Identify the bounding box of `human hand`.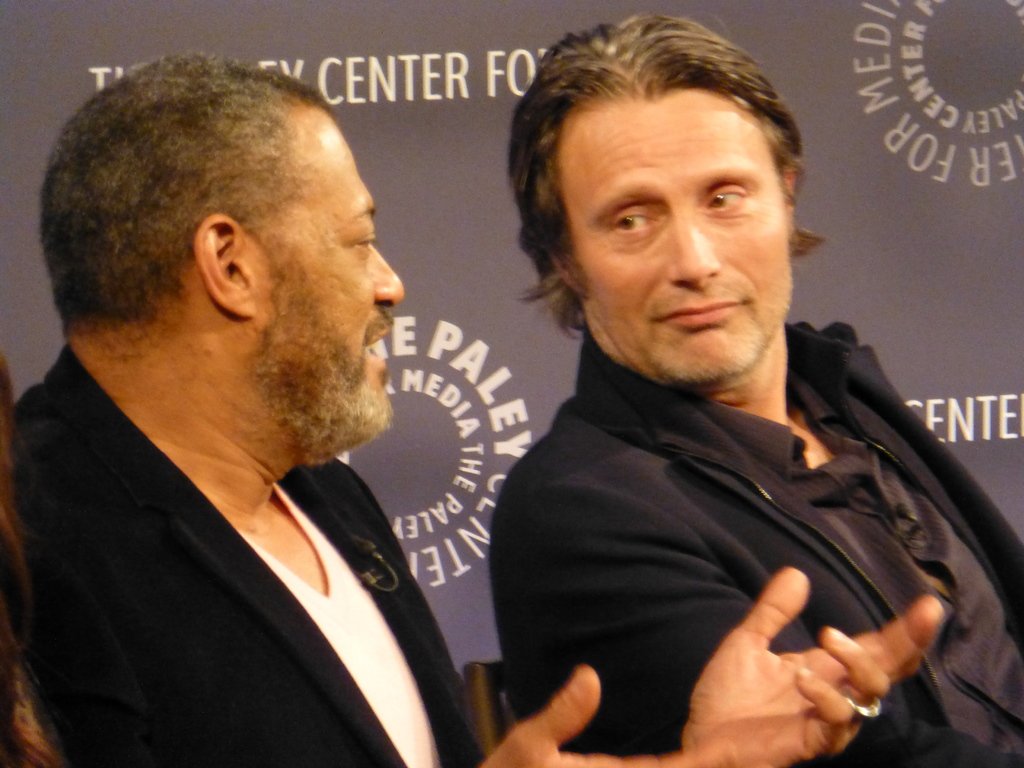
(477,664,748,767).
